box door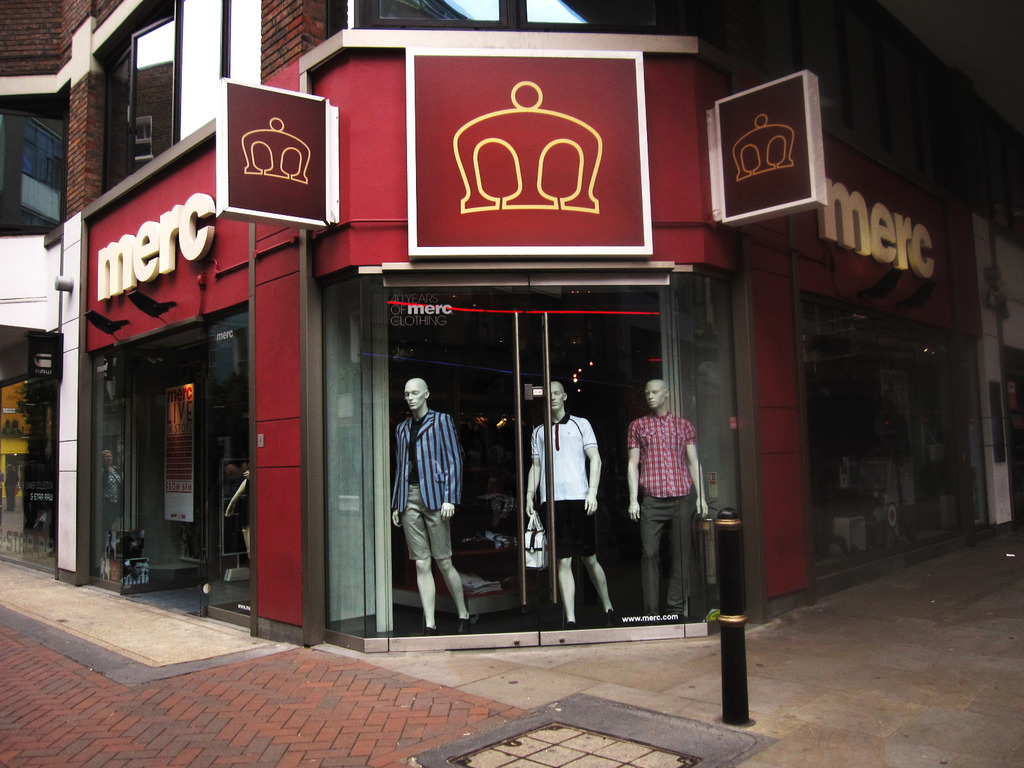
region(391, 300, 689, 652)
